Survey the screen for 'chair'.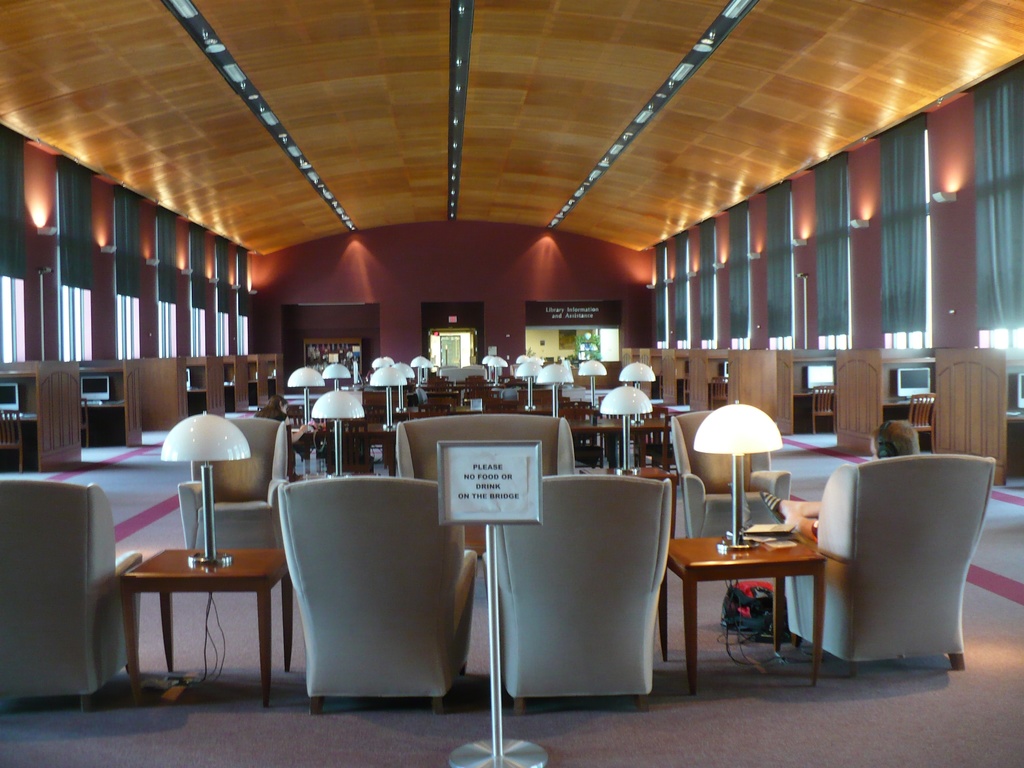
Survey found: crop(262, 488, 475, 726).
